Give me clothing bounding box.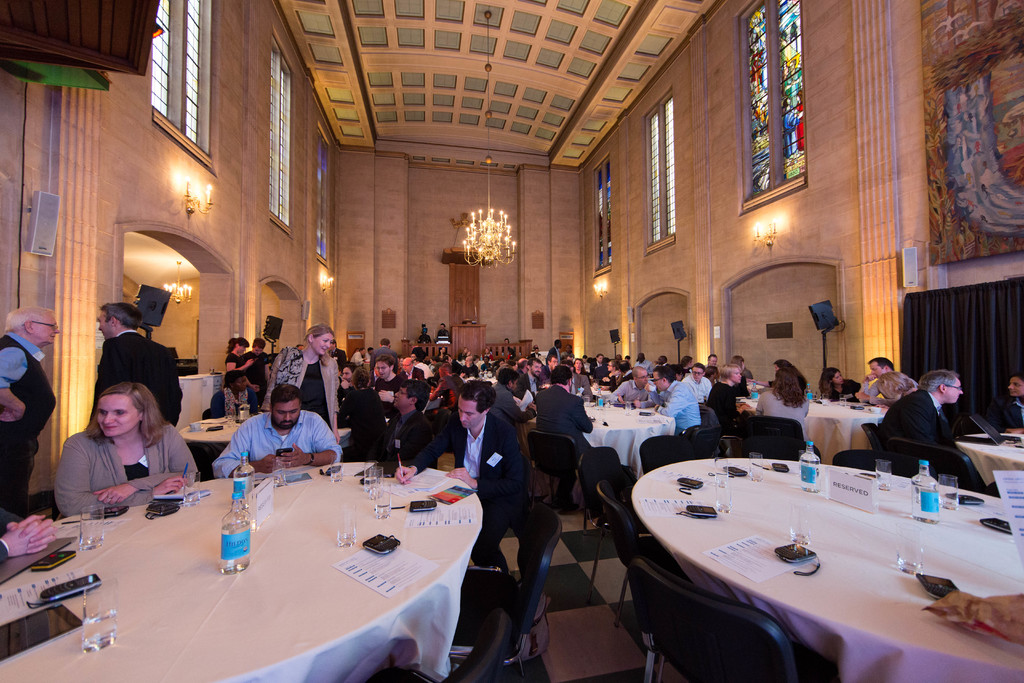
box(437, 330, 452, 340).
